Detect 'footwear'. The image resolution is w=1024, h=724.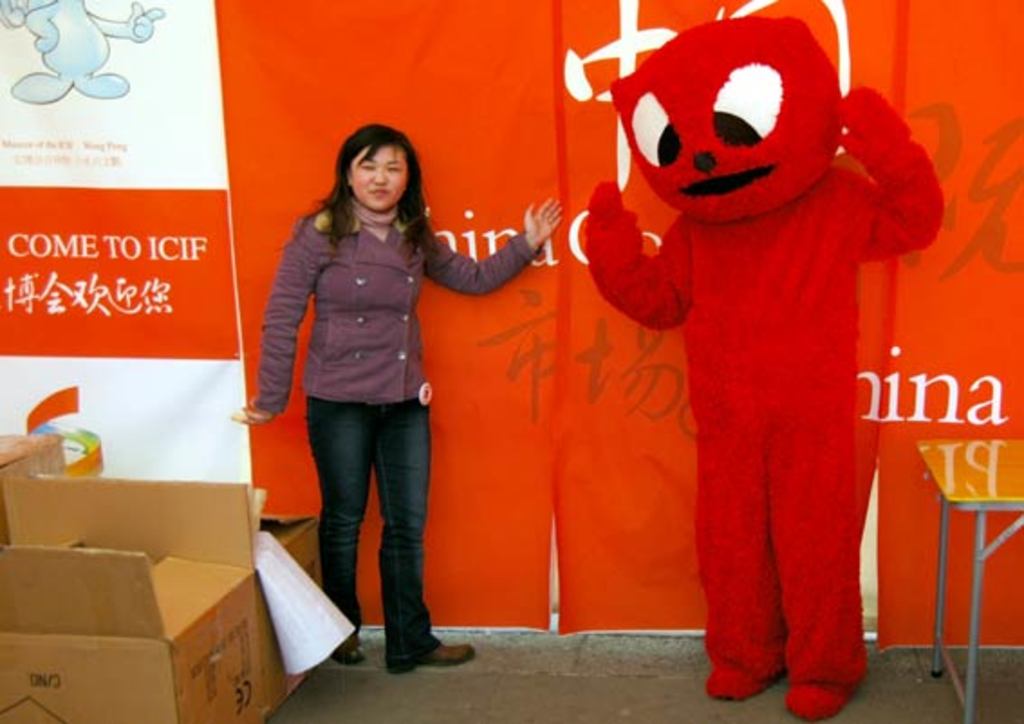
386:643:473:672.
